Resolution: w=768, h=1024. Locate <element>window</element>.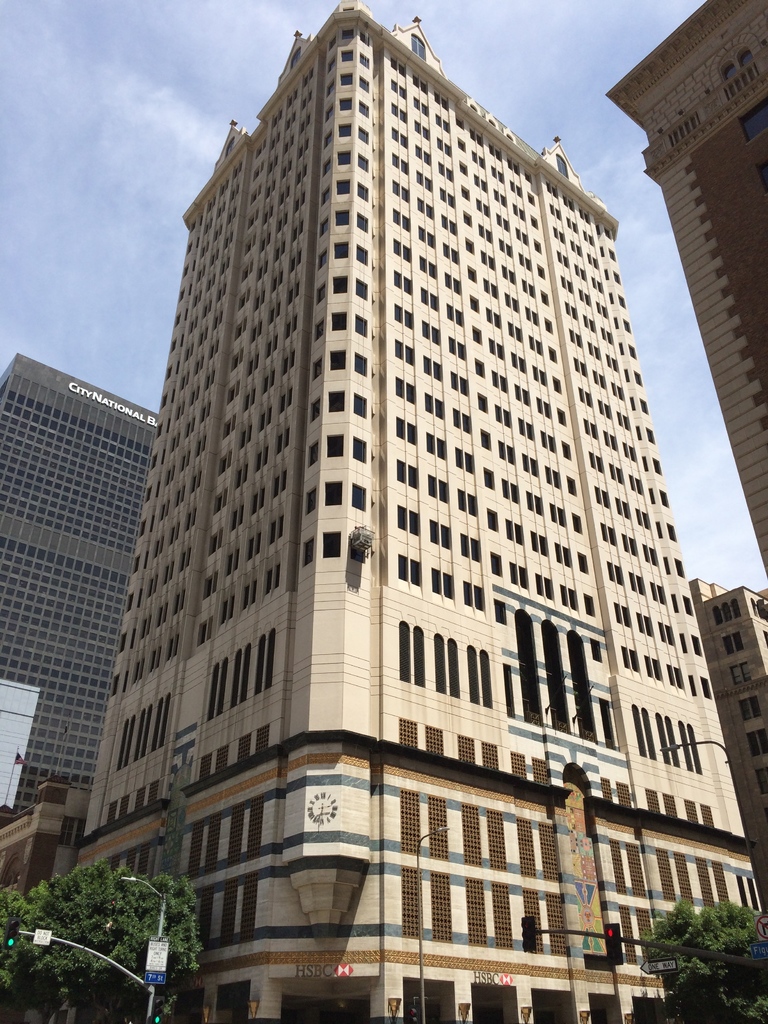
<region>321, 529, 342, 560</region>.
